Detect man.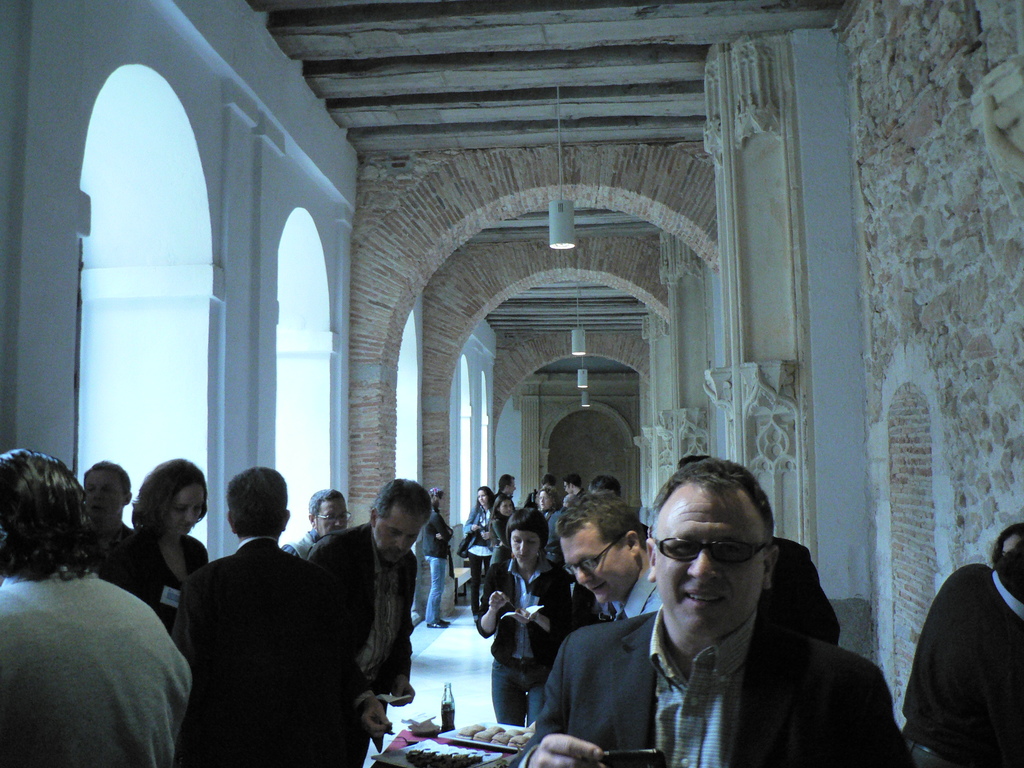
Detected at [520, 470, 894, 765].
